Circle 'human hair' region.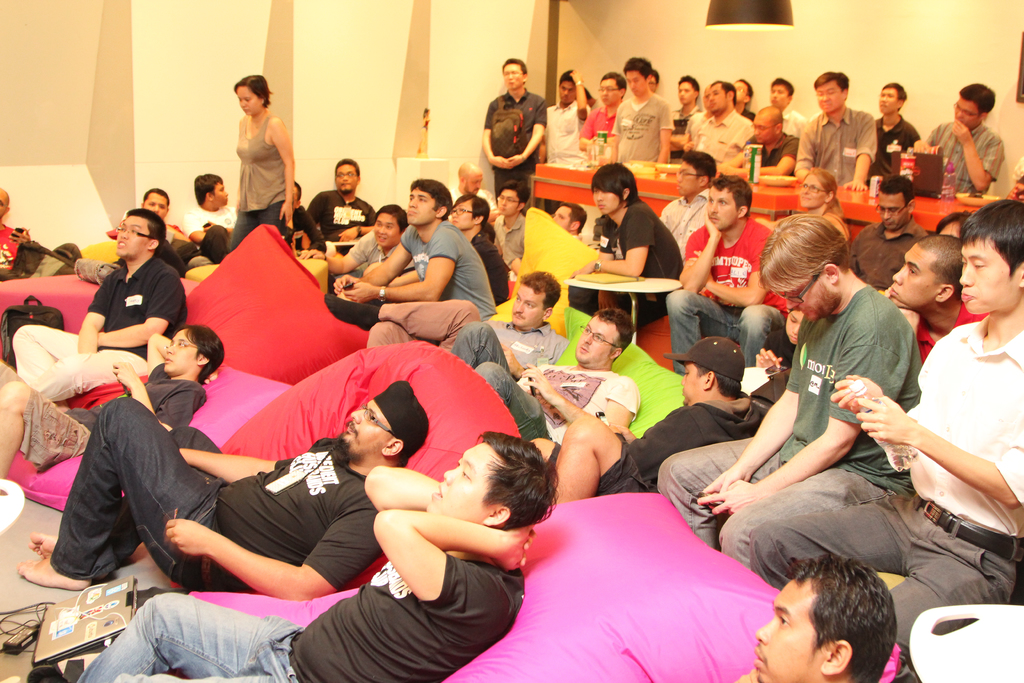
Region: crop(451, 197, 492, 227).
